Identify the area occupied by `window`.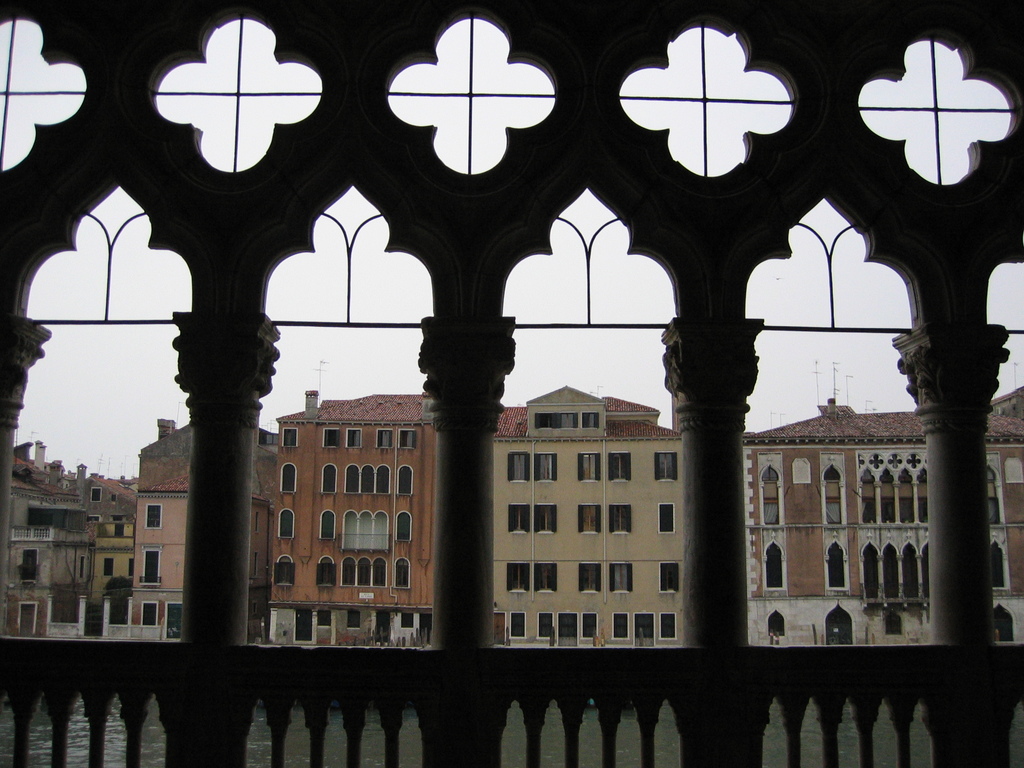
Area: {"left": 824, "top": 605, "right": 853, "bottom": 647}.
